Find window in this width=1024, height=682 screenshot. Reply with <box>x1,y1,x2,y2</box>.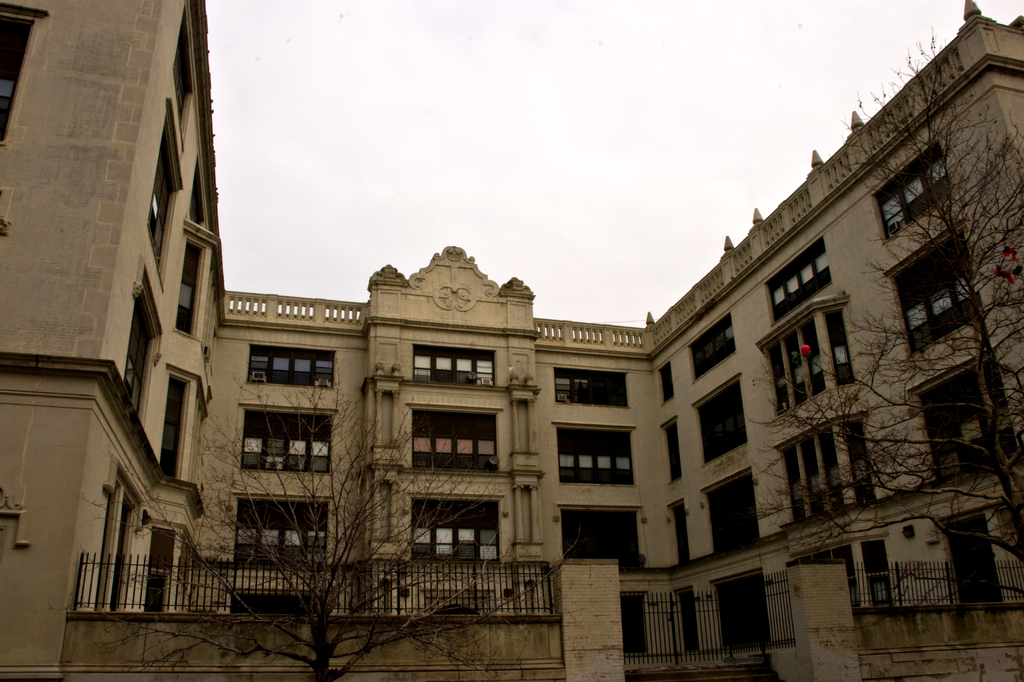
<box>0,0,49,143</box>.
